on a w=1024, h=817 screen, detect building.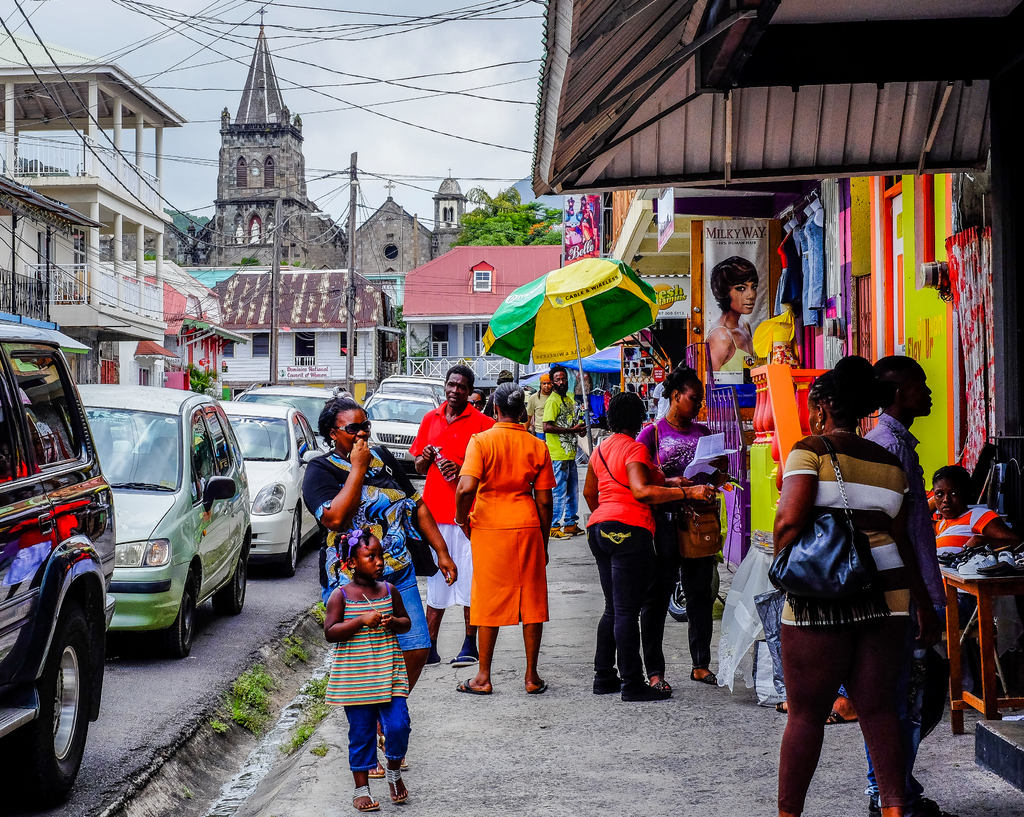
region(210, 273, 399, 409).
